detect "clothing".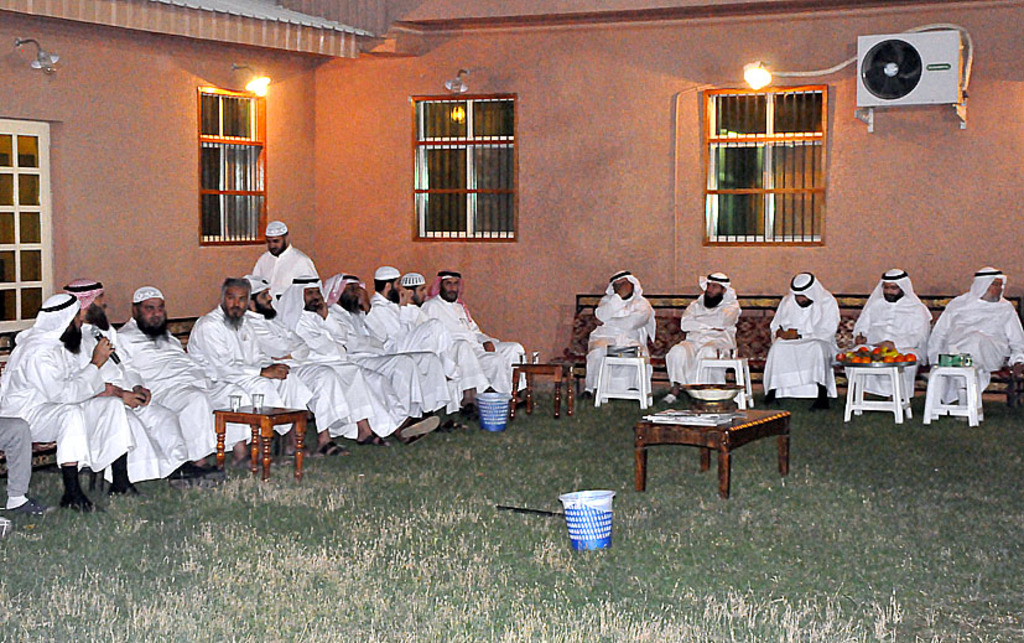
Detected at detection(78, 327, 180, 483).
